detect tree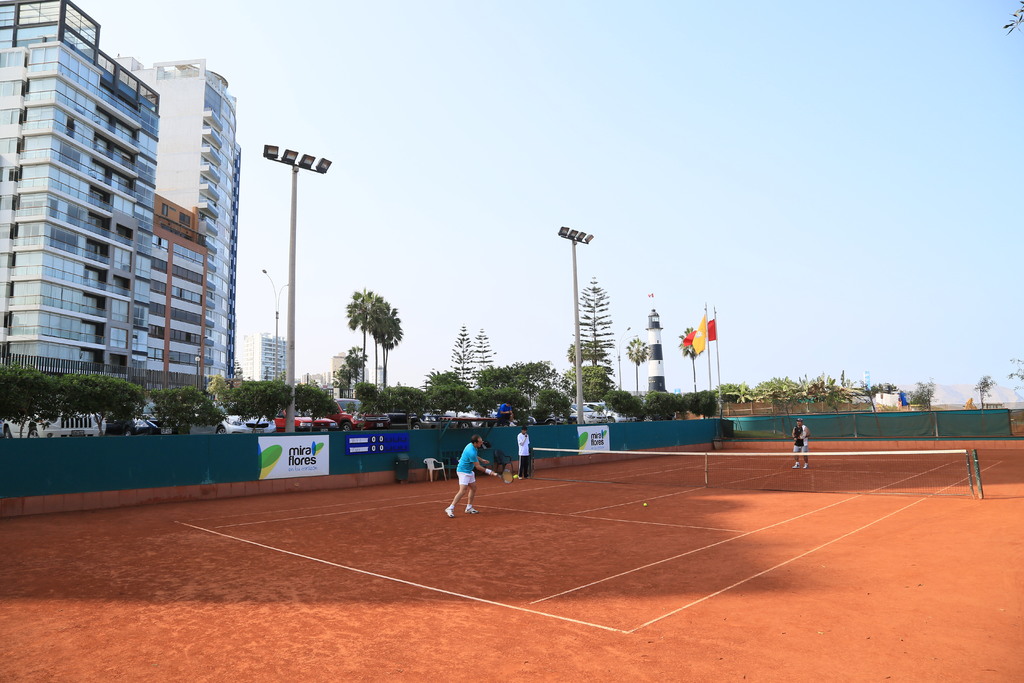
(x1=623, y1=336, x2=647, y2=391)
